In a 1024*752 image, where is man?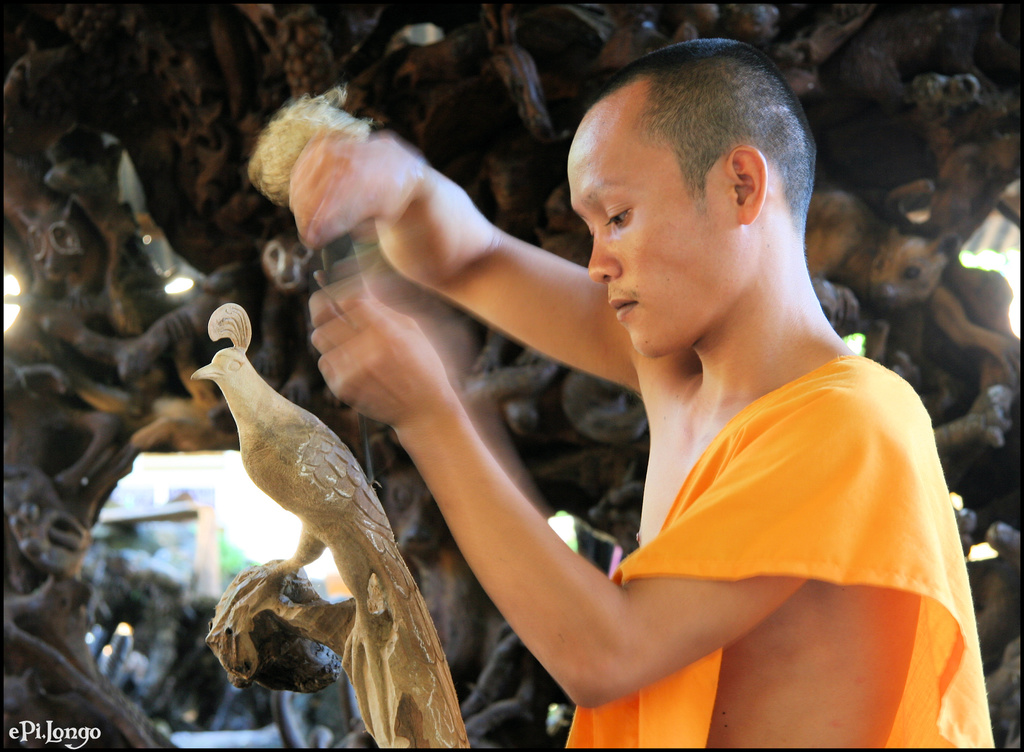
(392,43,979,740).
